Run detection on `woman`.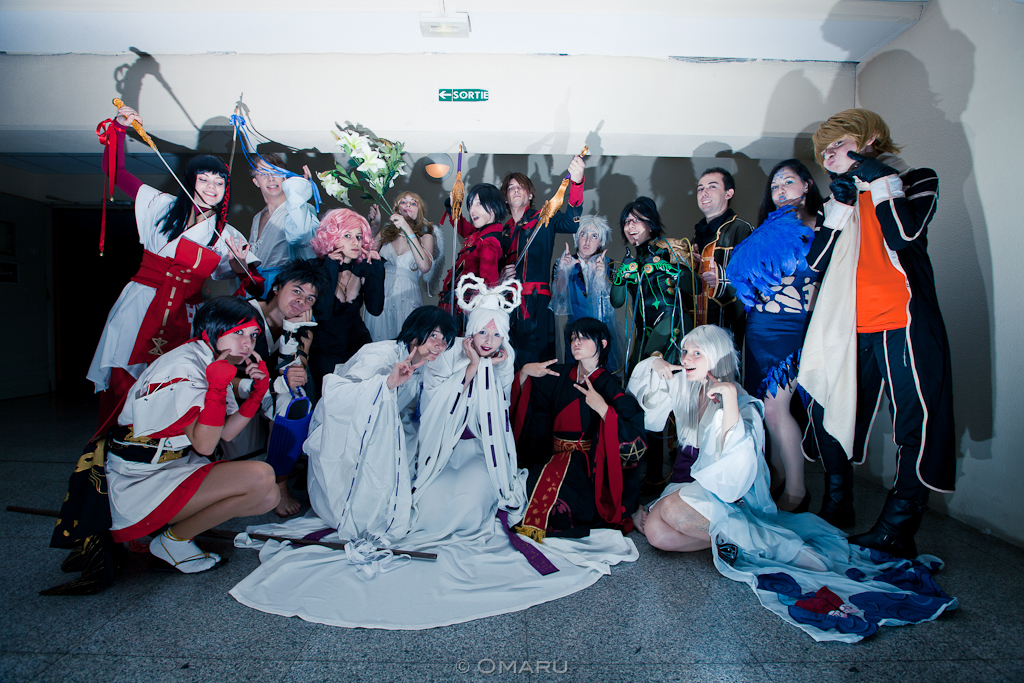
Result: 293 208 381 402.
